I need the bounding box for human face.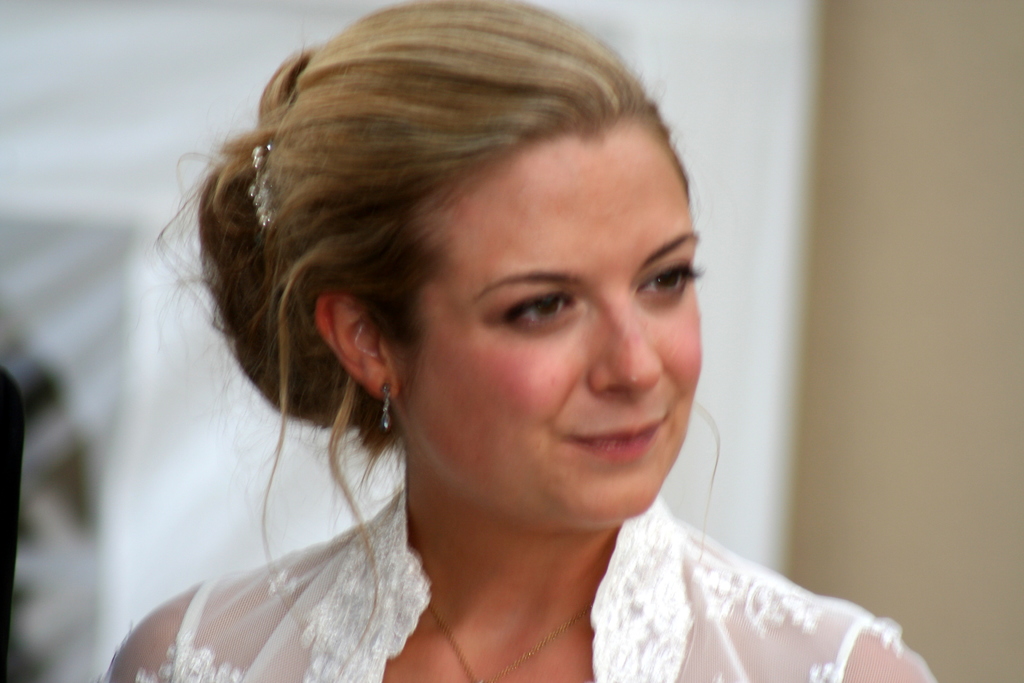
Here it is: bbox=(404, 117, 705, 525).
